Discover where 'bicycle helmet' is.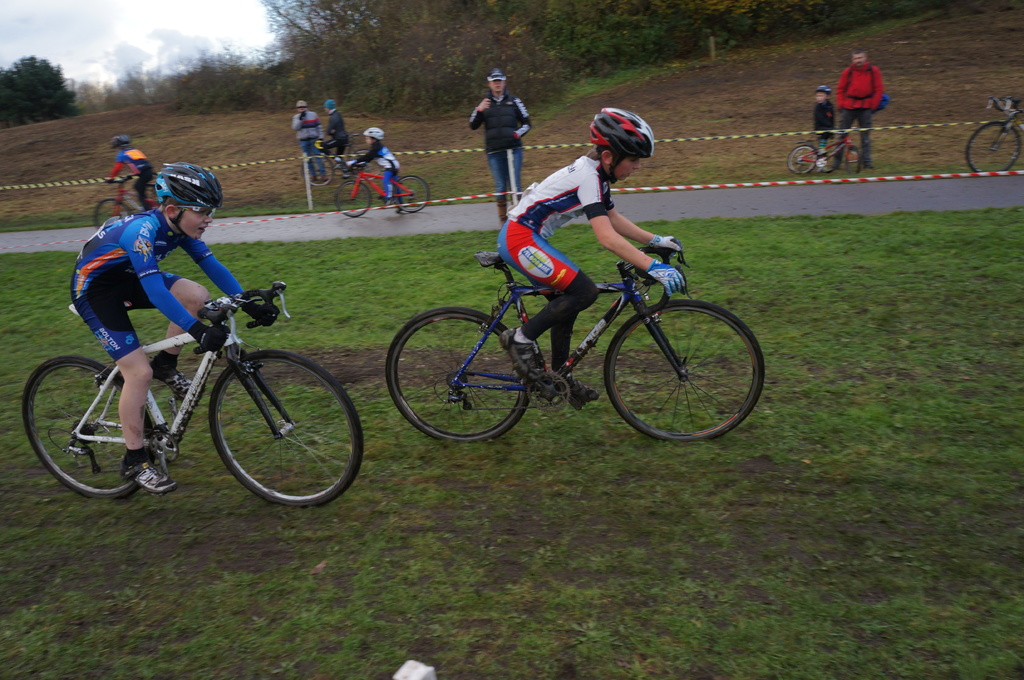
Discovered at bbox=(362, 127, 385, 142).
